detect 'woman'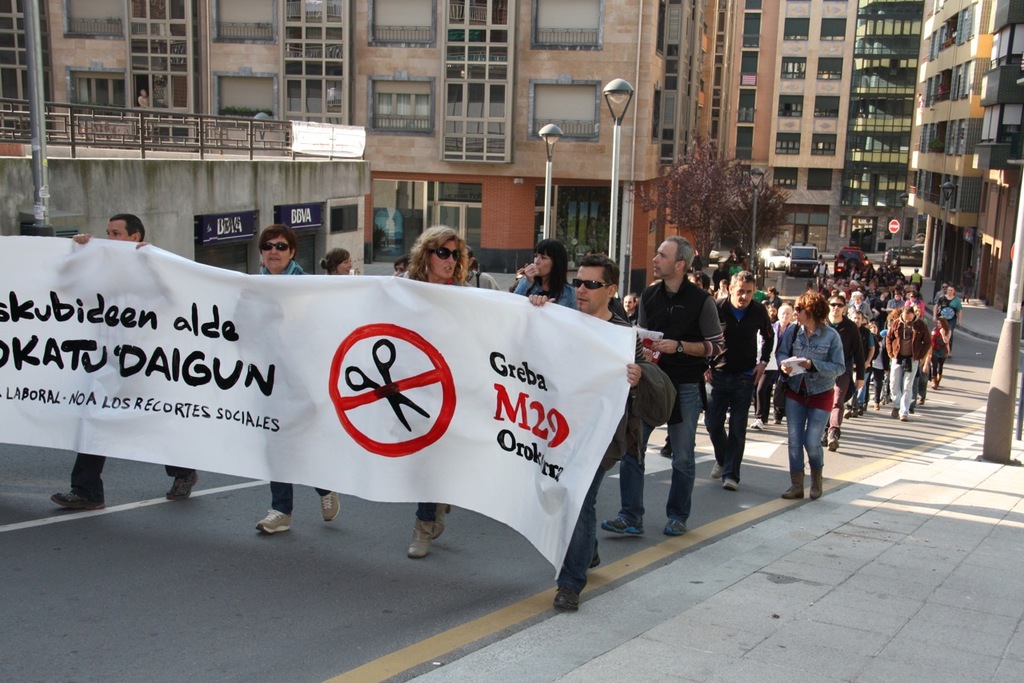
[x1=401, y1=225, x2=481, y2=559]
